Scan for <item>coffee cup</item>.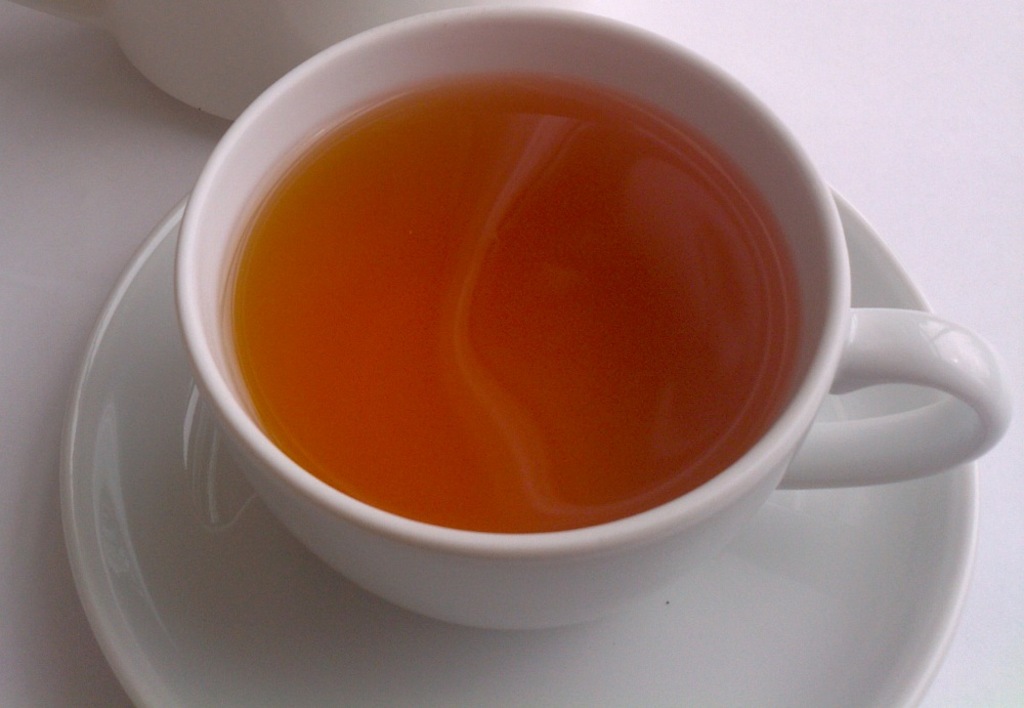
Scan result: [x1=165, y1=0, x2=1010, y2=637].
